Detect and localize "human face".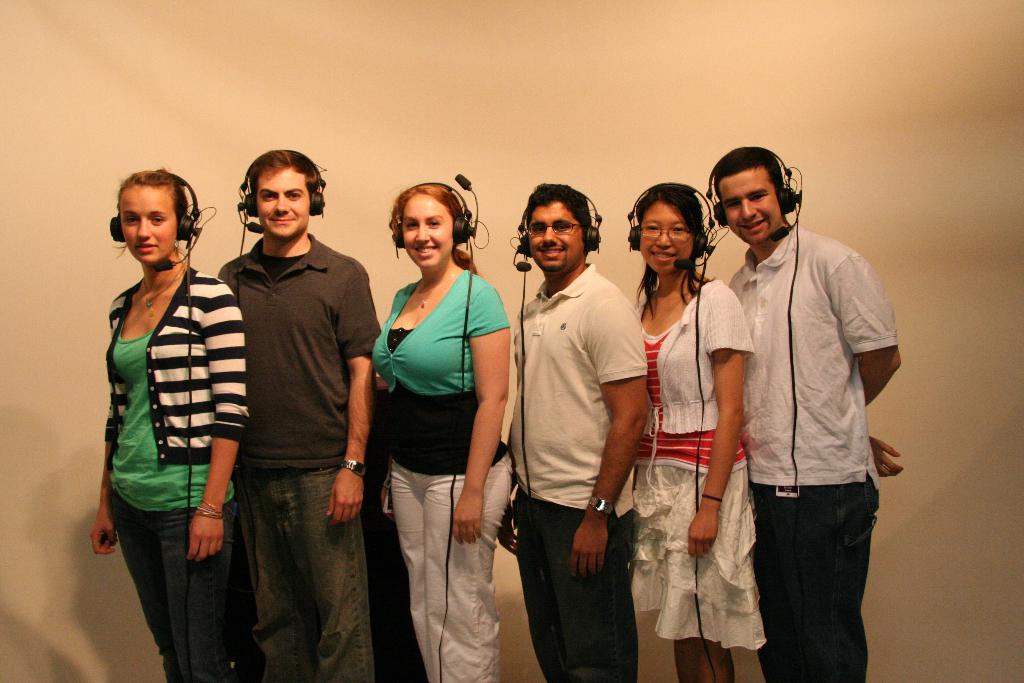
Localized at bbox=(636, 197, 695, 274).
